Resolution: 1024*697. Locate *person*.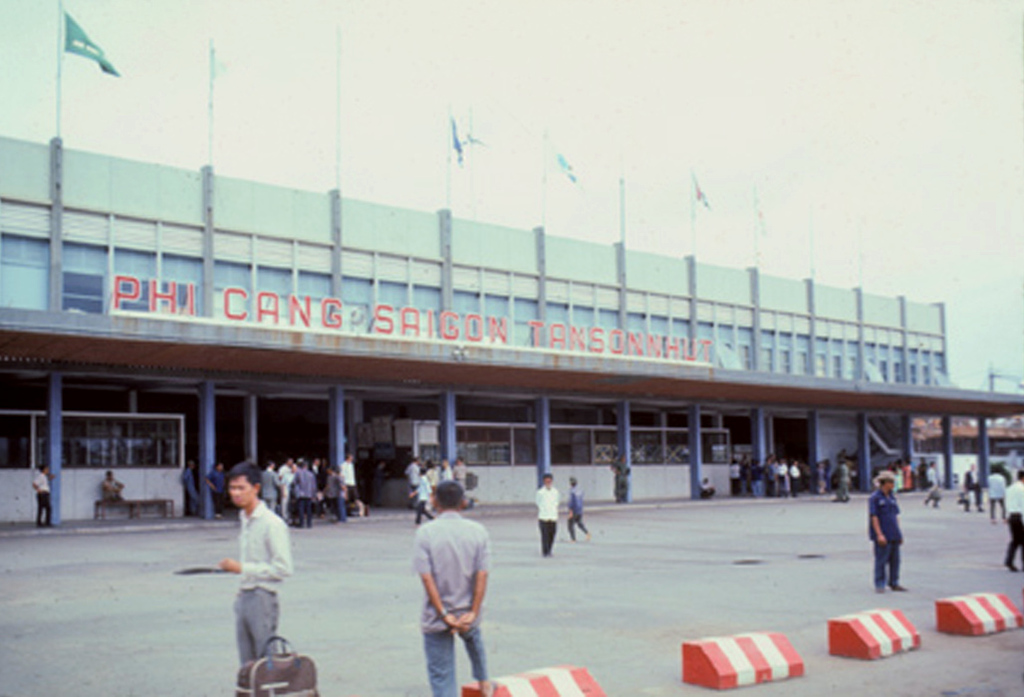
bbox(535, 476, 559, 555).
